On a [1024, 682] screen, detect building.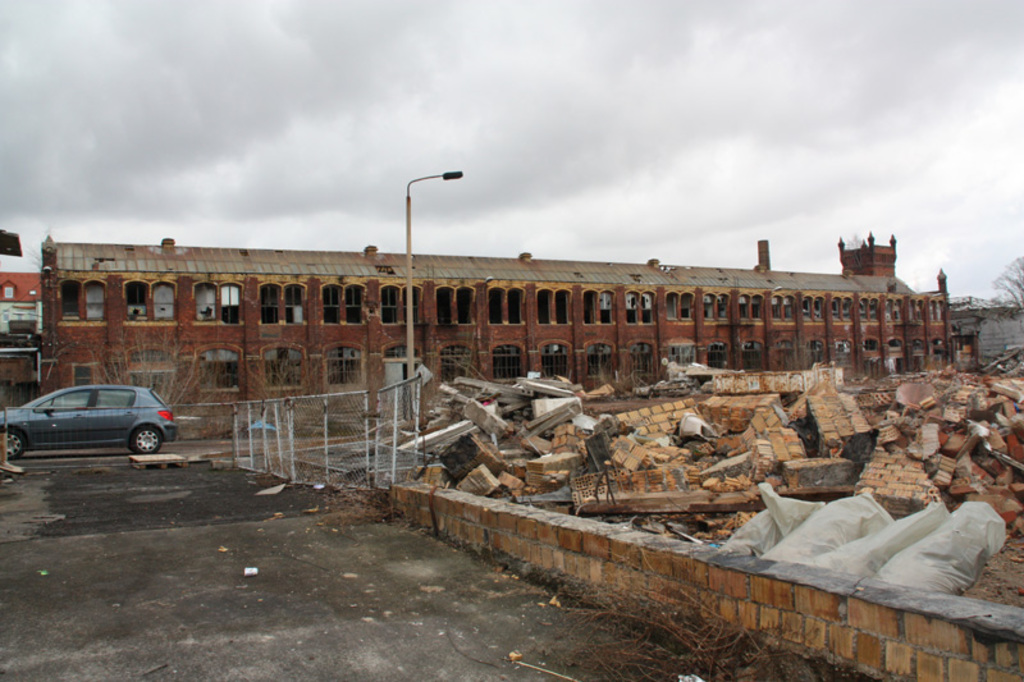
[9,171,978,434].
